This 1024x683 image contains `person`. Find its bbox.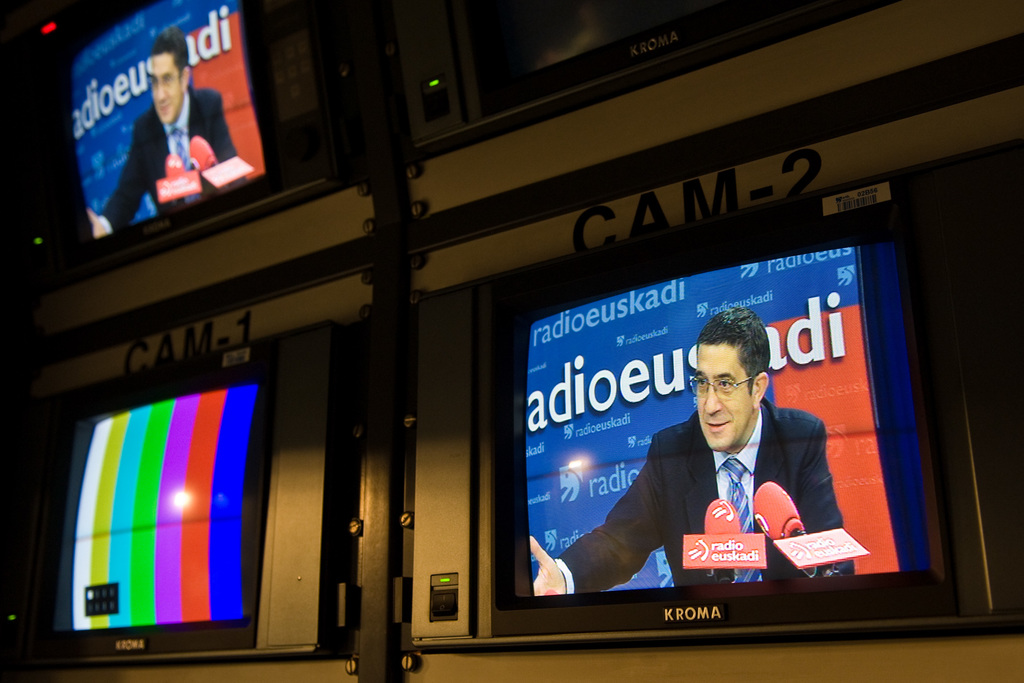
545, 293, 858, 647.
